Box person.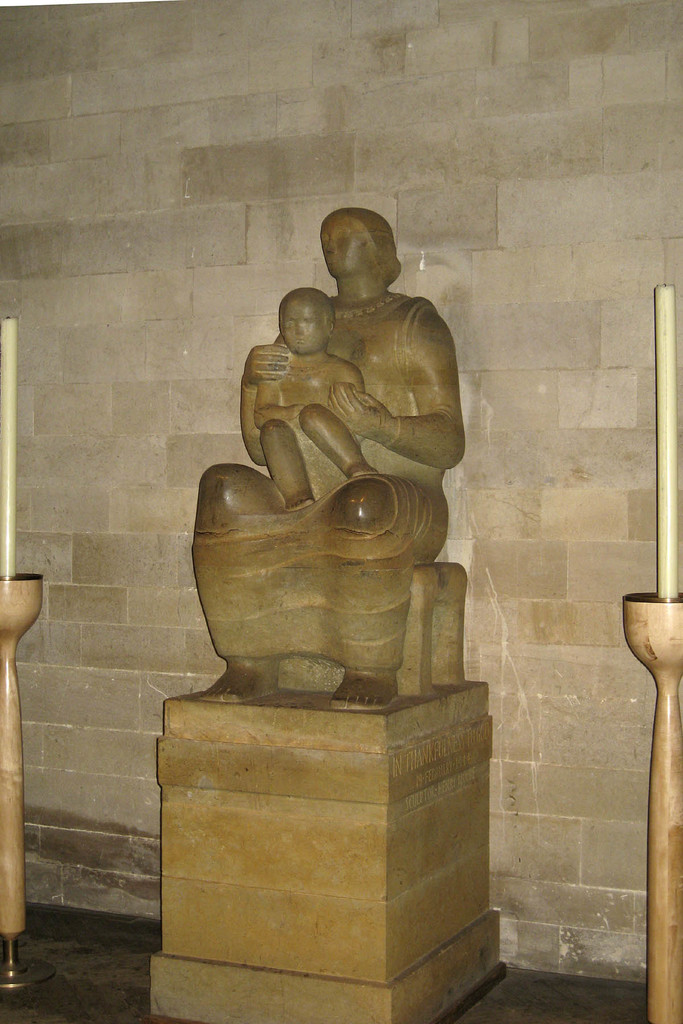
[224, 173, 485, 721].
